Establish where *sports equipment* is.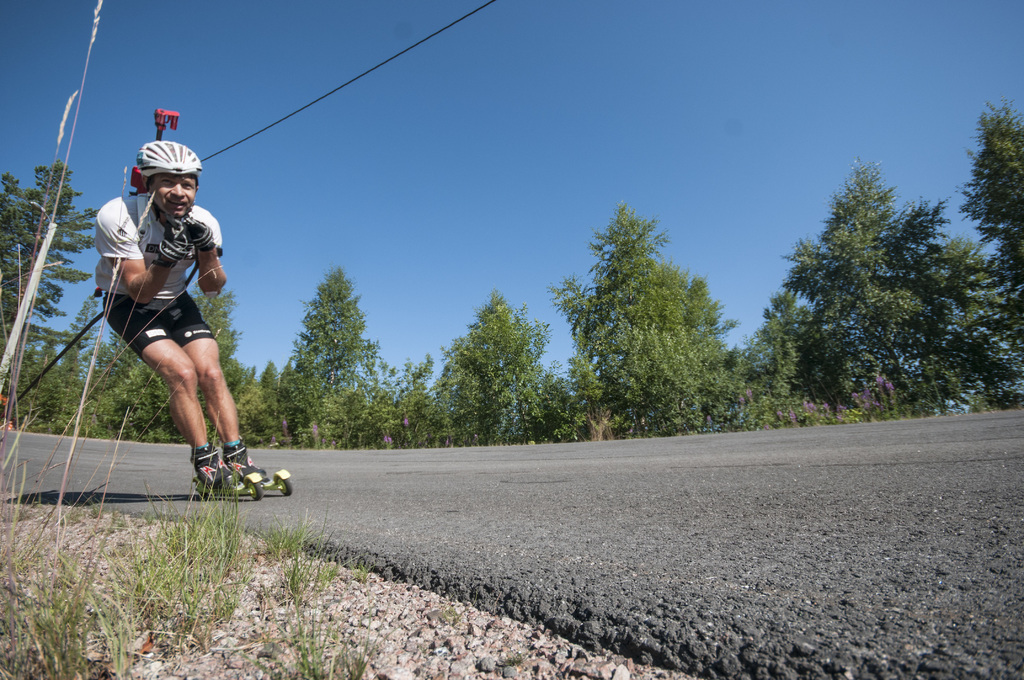
Established at [x1=187, y1=462, x2=296, y2=504].
